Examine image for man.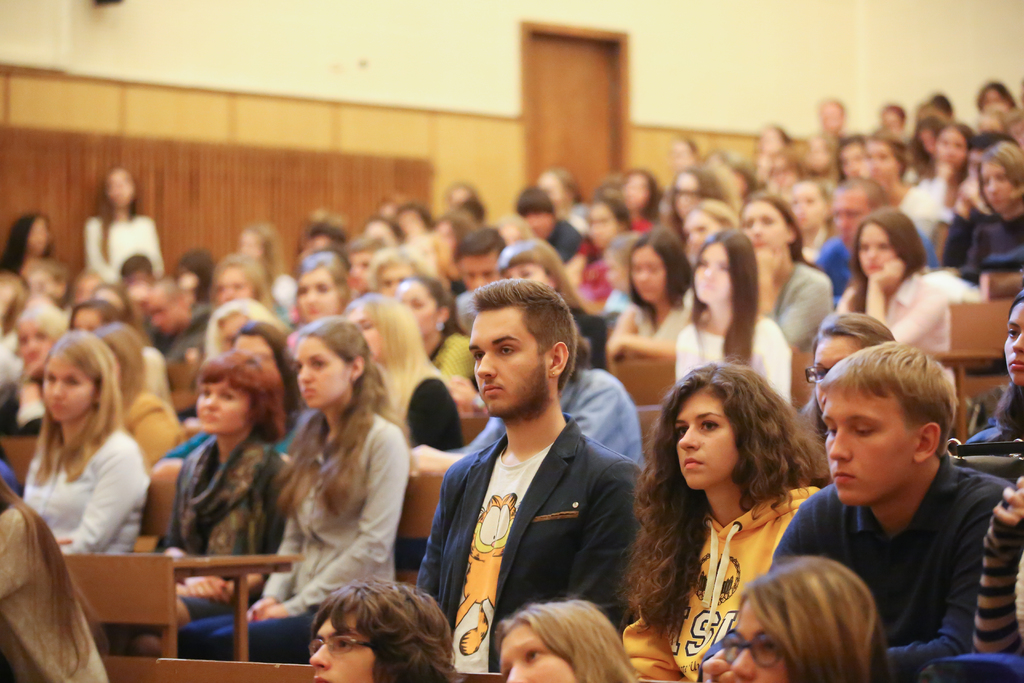
Examination result: detection(406, 286, 651, 663).
